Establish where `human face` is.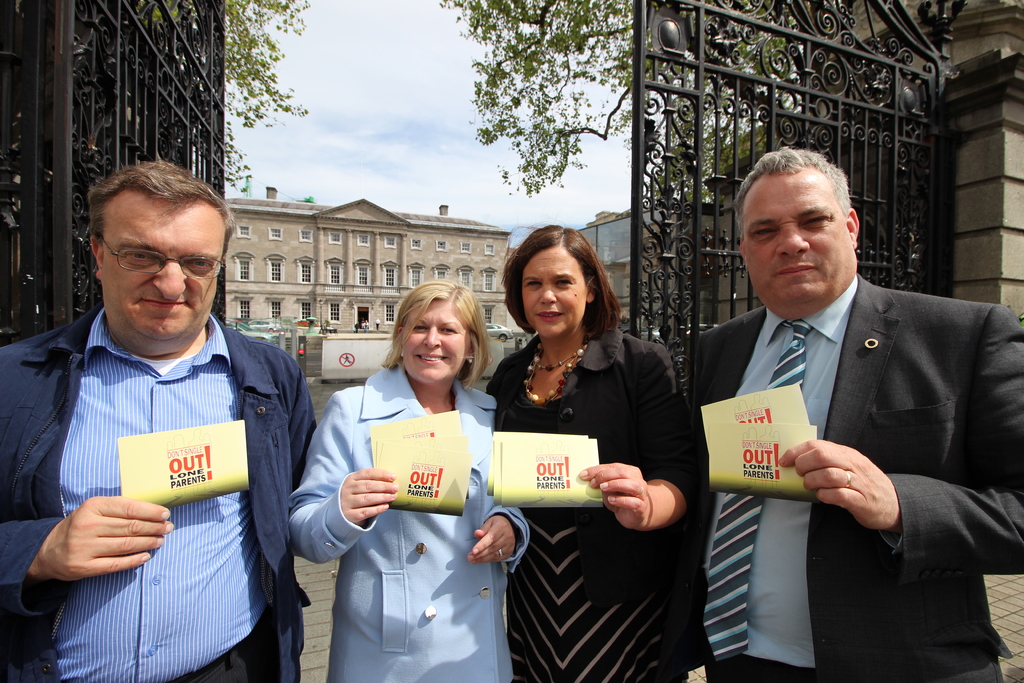
Established at 105/201/224/343.
